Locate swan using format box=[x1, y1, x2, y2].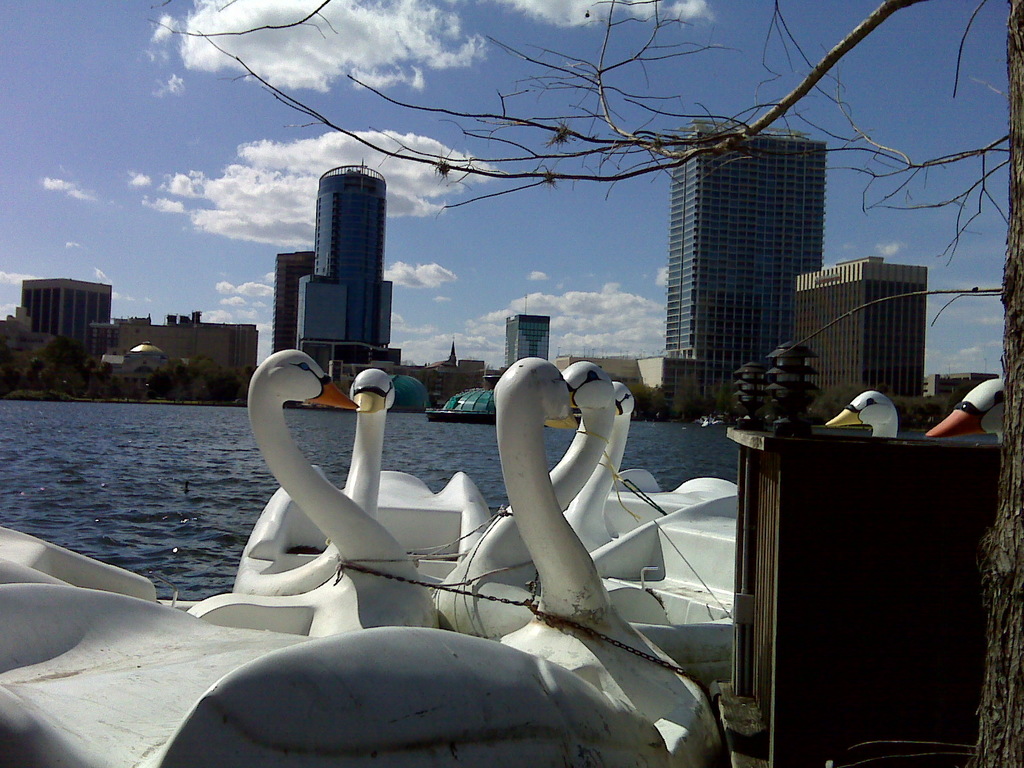
box=[0, 353, 724, 767].
